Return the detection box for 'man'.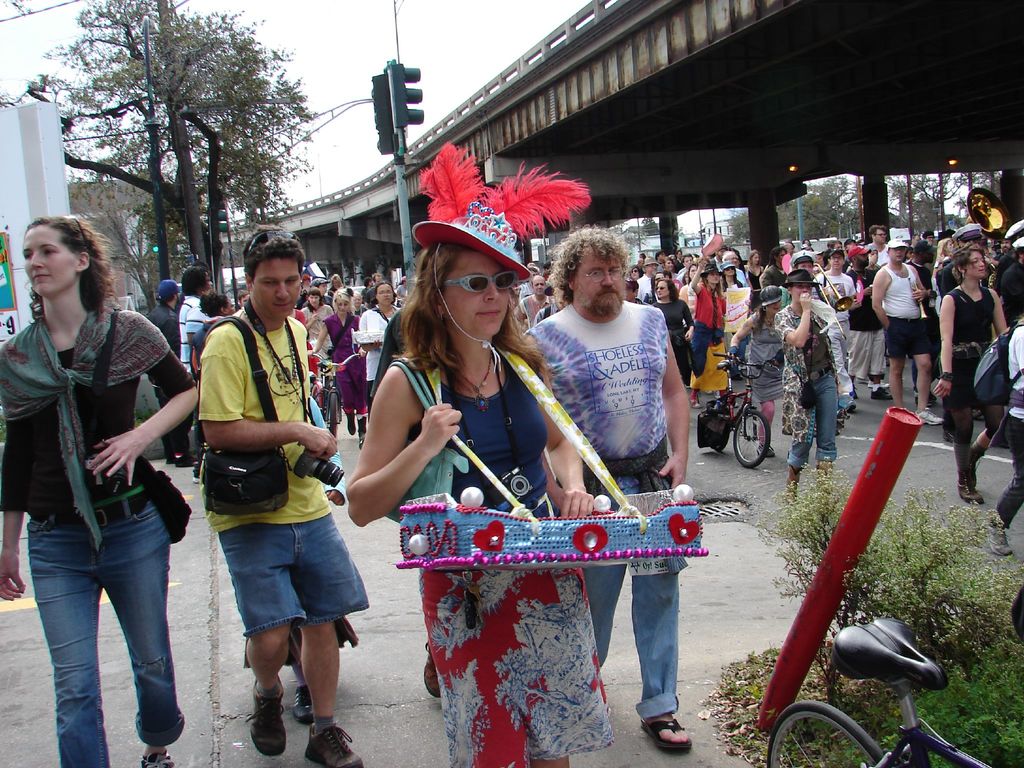
x1=680 y1=250 x2=698 y2=288.
